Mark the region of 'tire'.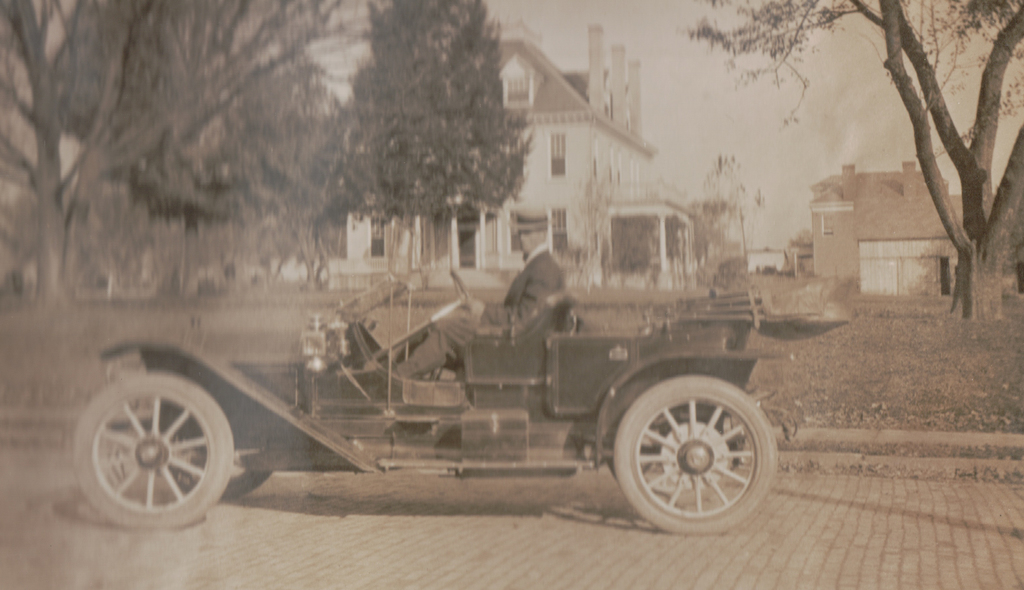
Region: 74, 367, 230, 532.
